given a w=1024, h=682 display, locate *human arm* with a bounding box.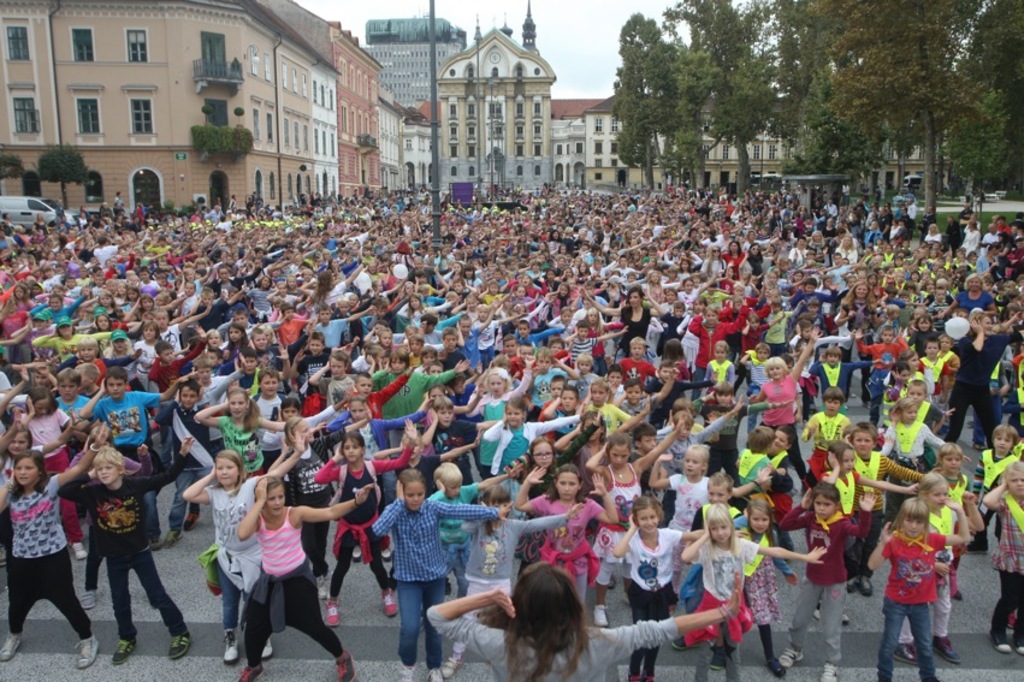
Located: {"left": 0, "top": 463, "right": 13, "bottom": 514}.
